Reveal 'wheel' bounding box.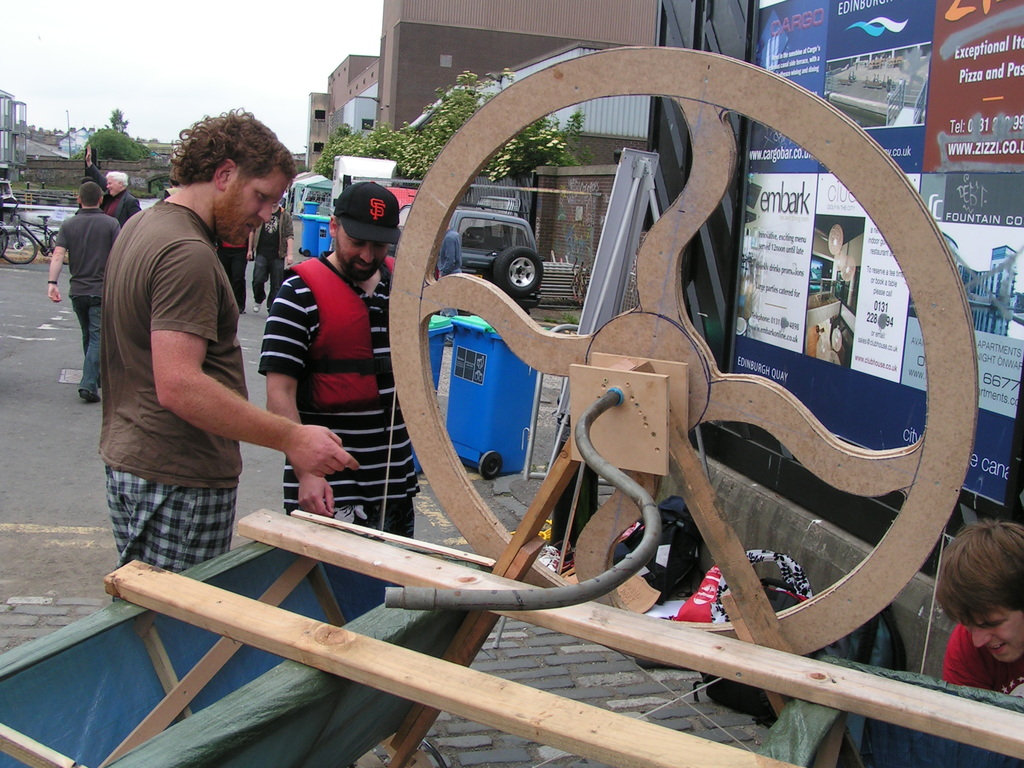
Revealed: BBox(330, 8, 936, 715).
